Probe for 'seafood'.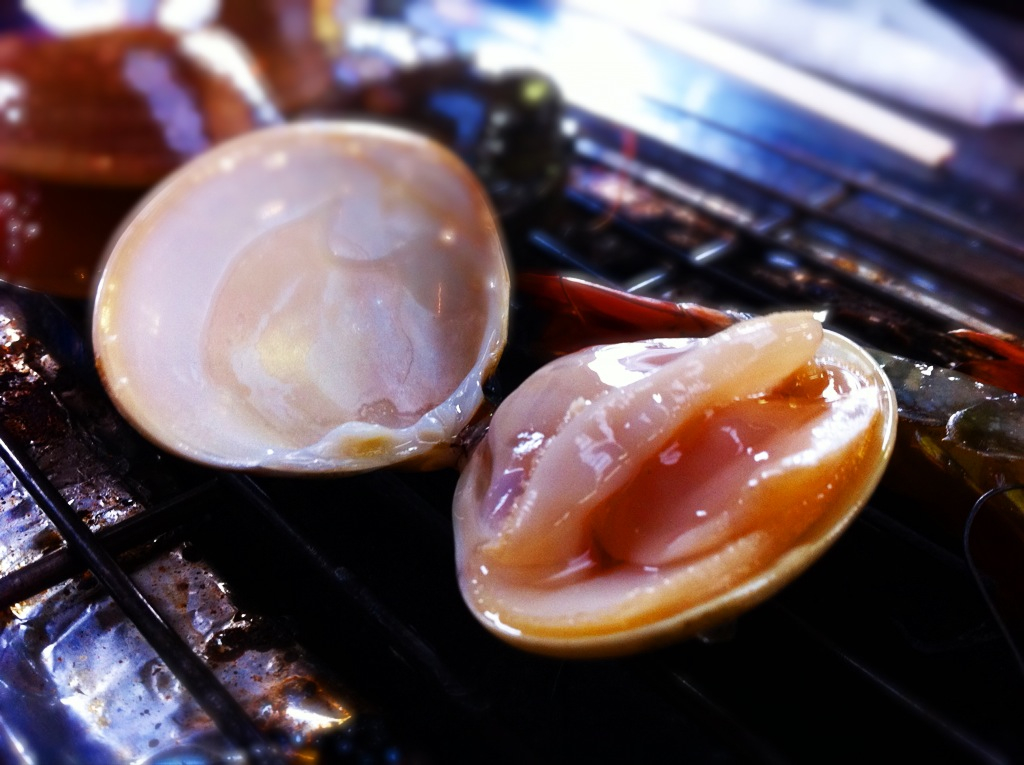
Probe result: BBox(0, 0, 1023, 651).
